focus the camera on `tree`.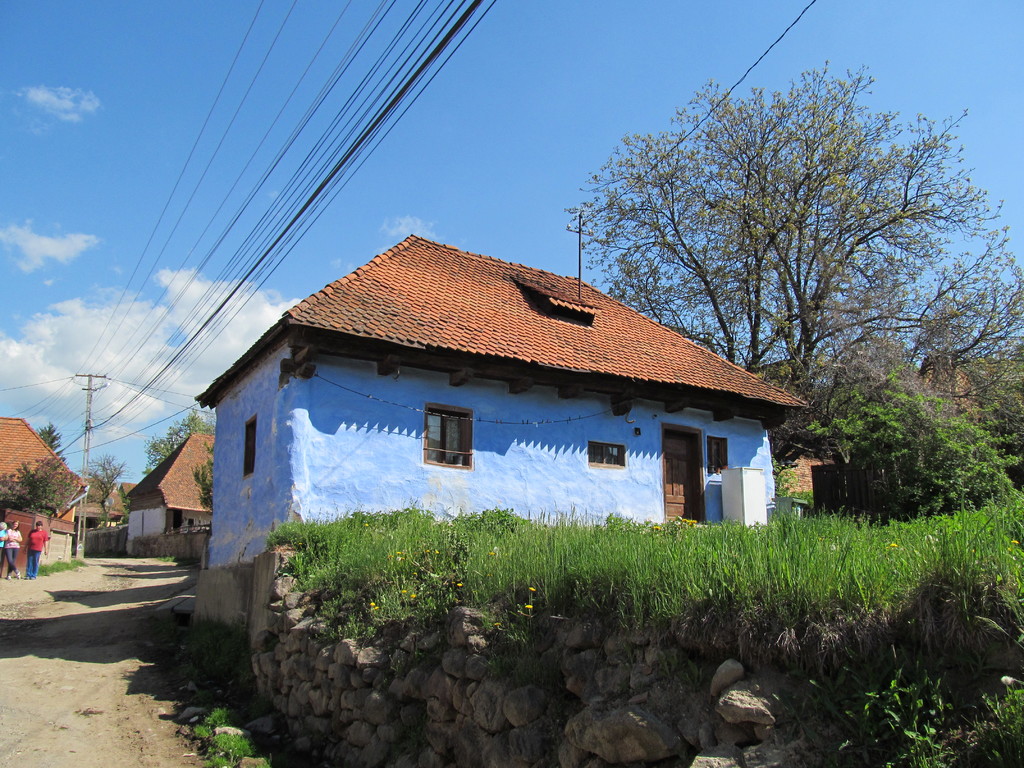
Focus region: 71 452 127 536.
